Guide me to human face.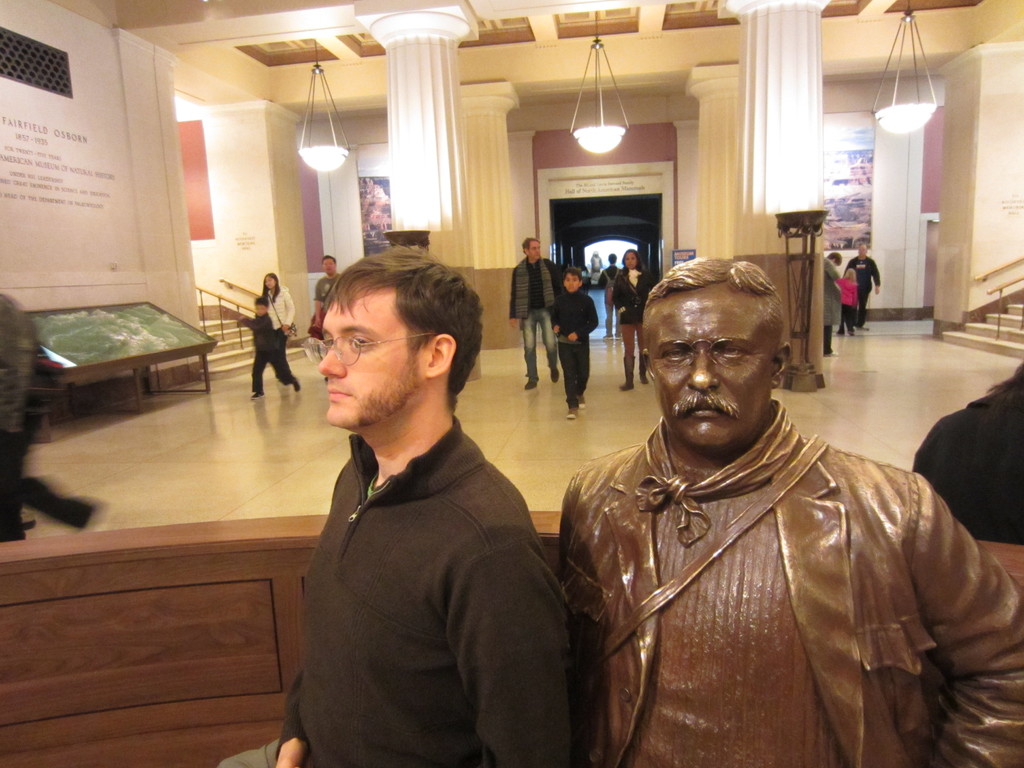
Guidance: <region>529, 243, 543, 261</region>.
